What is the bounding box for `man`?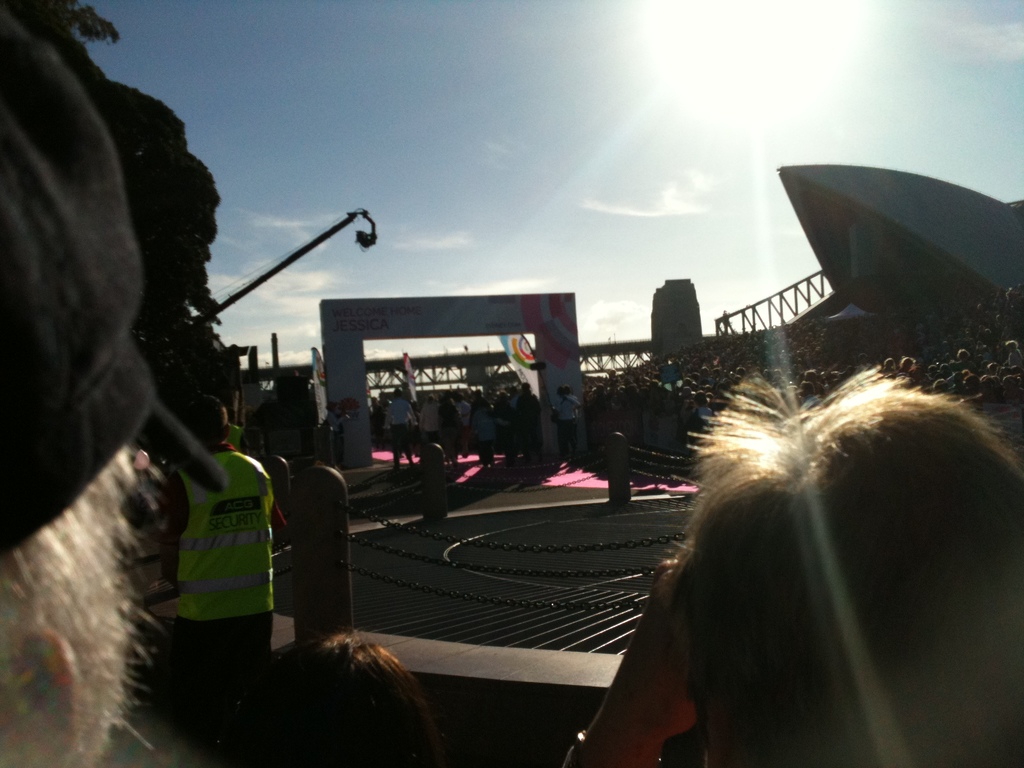
[left=518, top=384, right=545, bottom=478].
